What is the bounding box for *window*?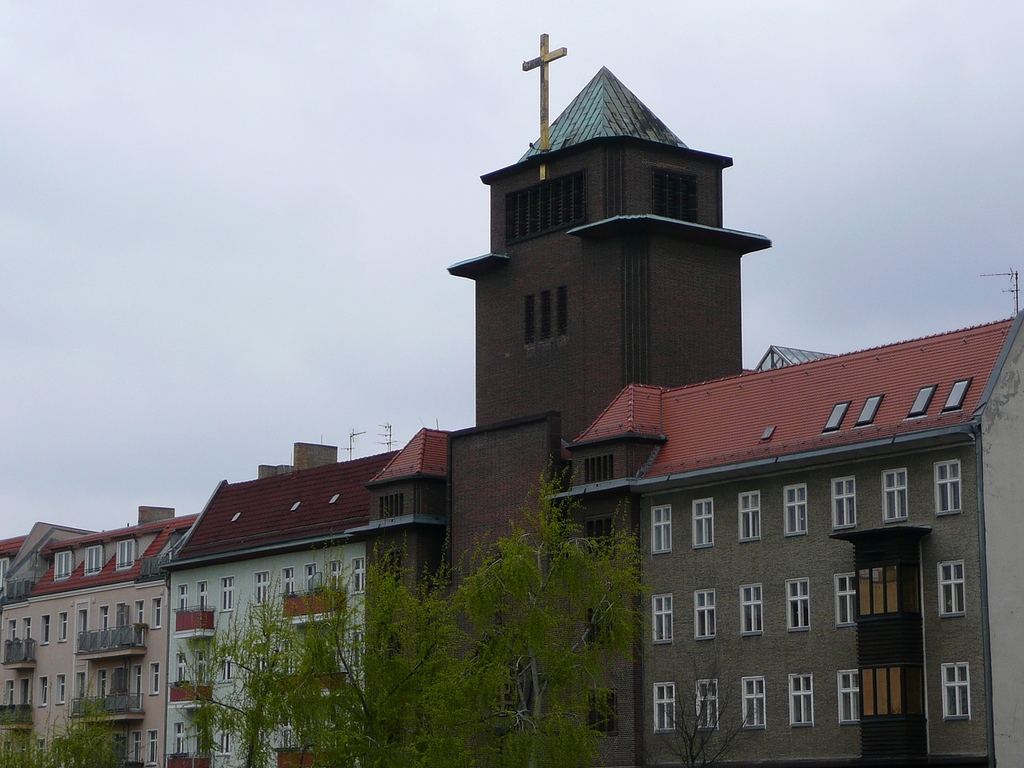
150,663,162,693.
